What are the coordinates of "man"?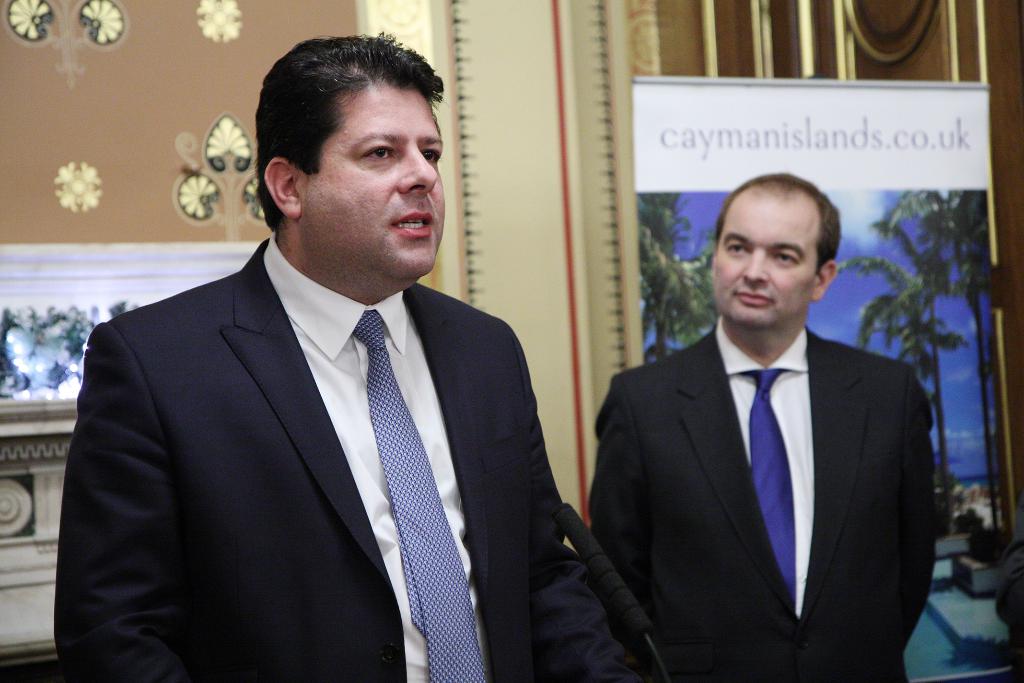
box=[54, 72, 598, 681].
